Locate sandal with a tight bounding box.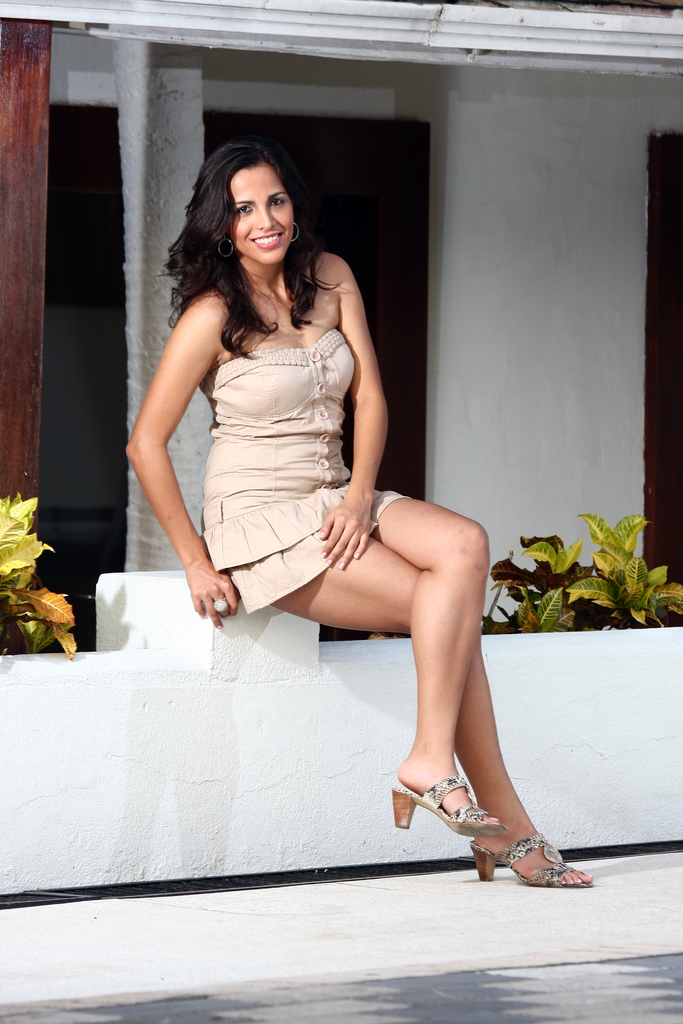
rect(386, 770, 498, 829).
